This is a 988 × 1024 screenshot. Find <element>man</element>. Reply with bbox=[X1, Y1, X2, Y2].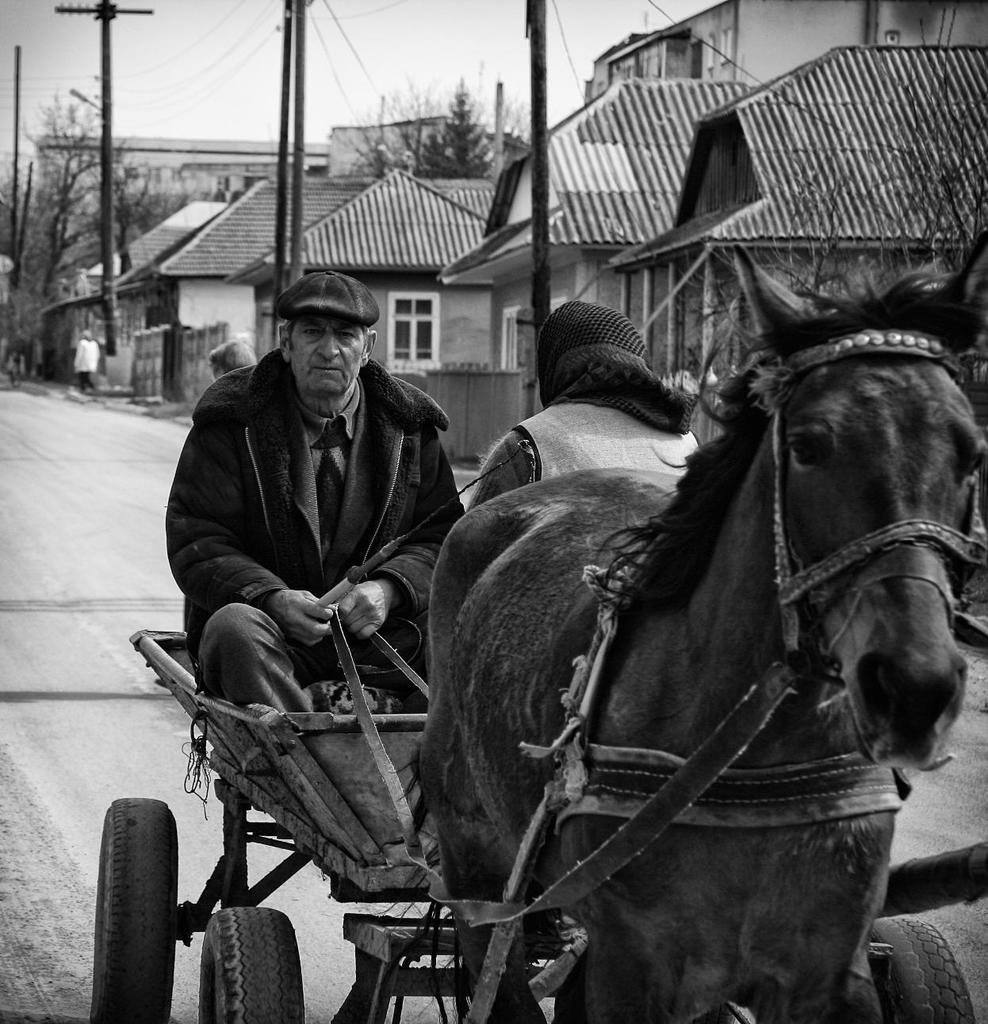
bbox=[154, 281, 458, 779].
